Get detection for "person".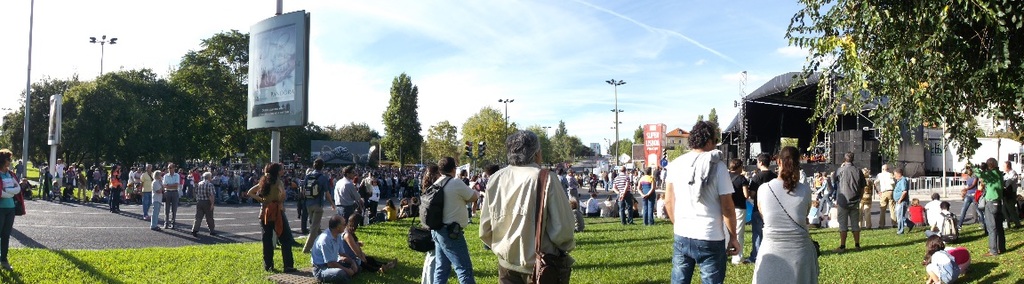
Detection: [left=837, top=162, right=859, bottom=239].
